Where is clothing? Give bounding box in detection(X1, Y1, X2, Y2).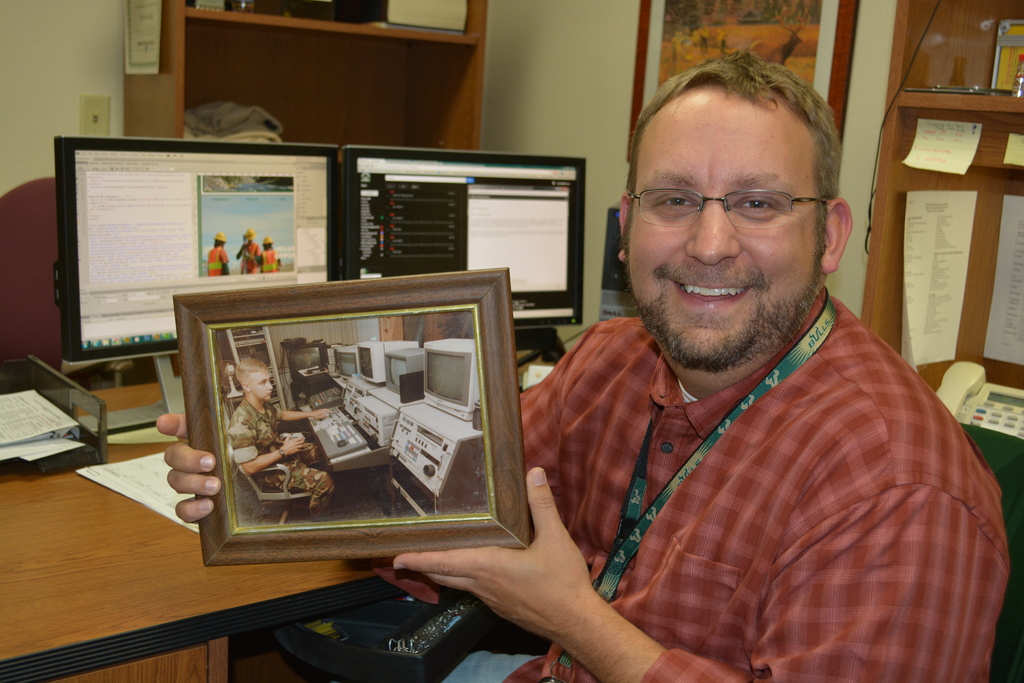
detection(205, 254, 231, 276).
